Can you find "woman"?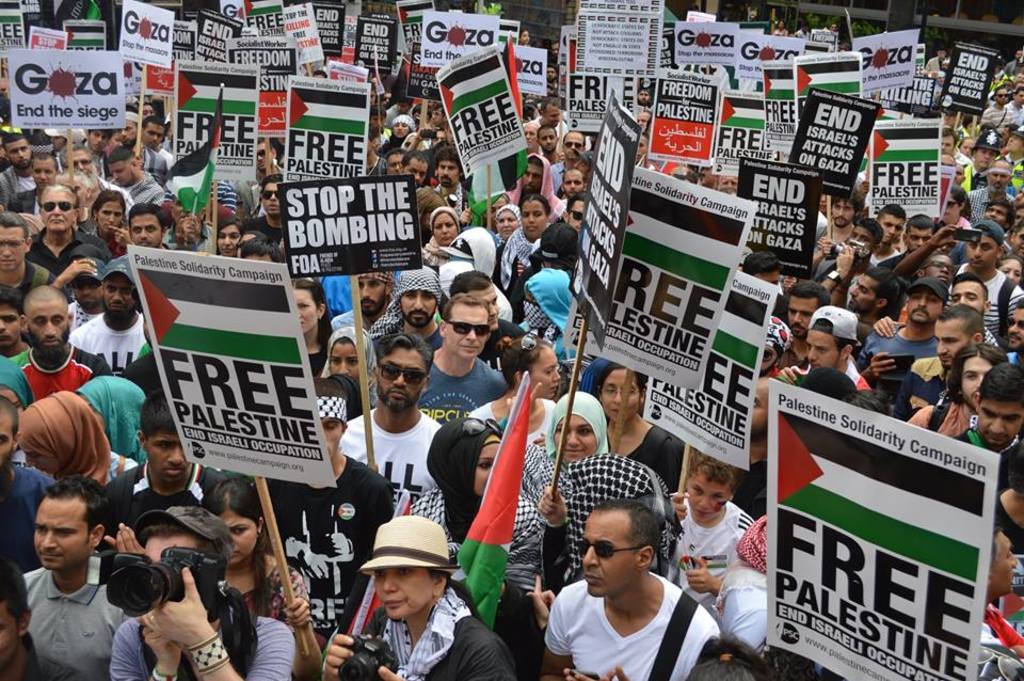
Yes, bounding box: l=1002, t=260, r=1023, b=288.
